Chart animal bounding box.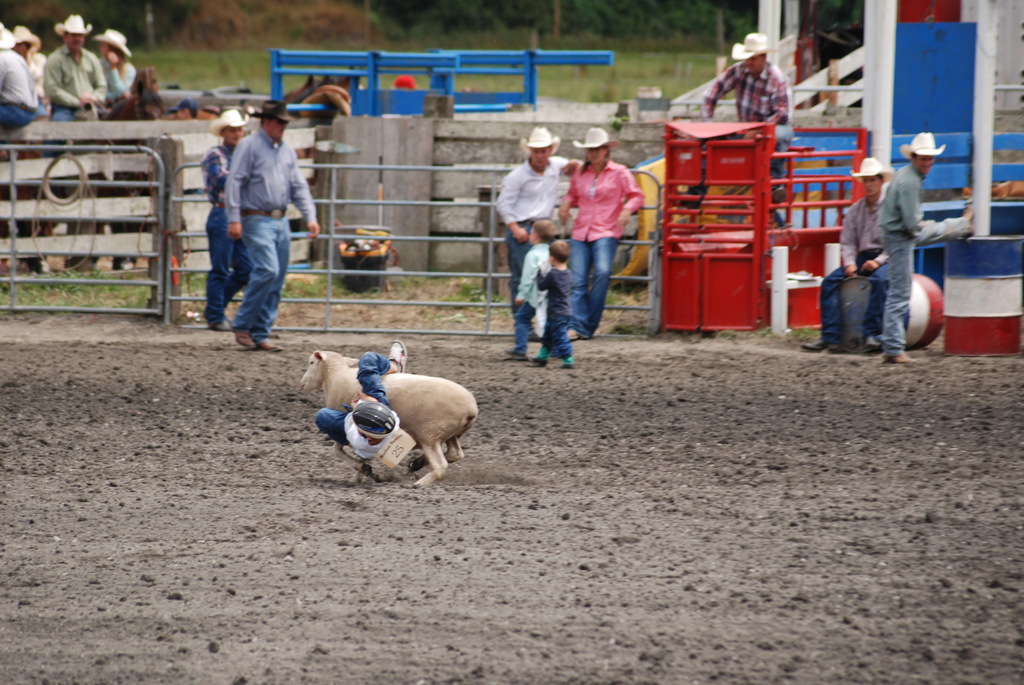
Charted: region(309, 352, 474, 479).
